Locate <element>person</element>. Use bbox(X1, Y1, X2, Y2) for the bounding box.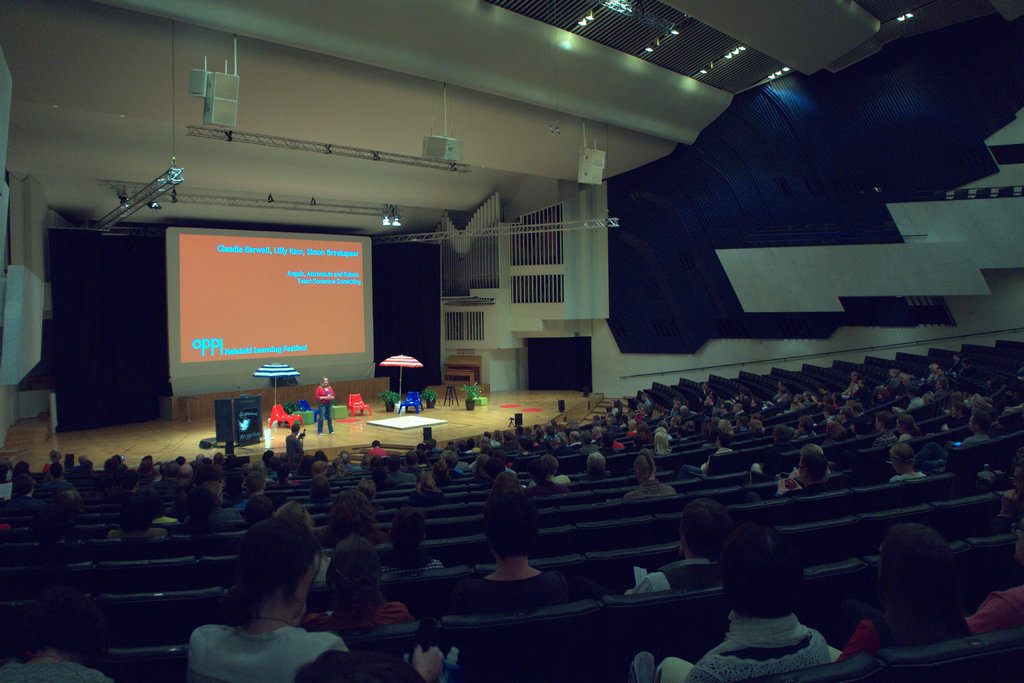
bbox(312, 375, 335, 437).
